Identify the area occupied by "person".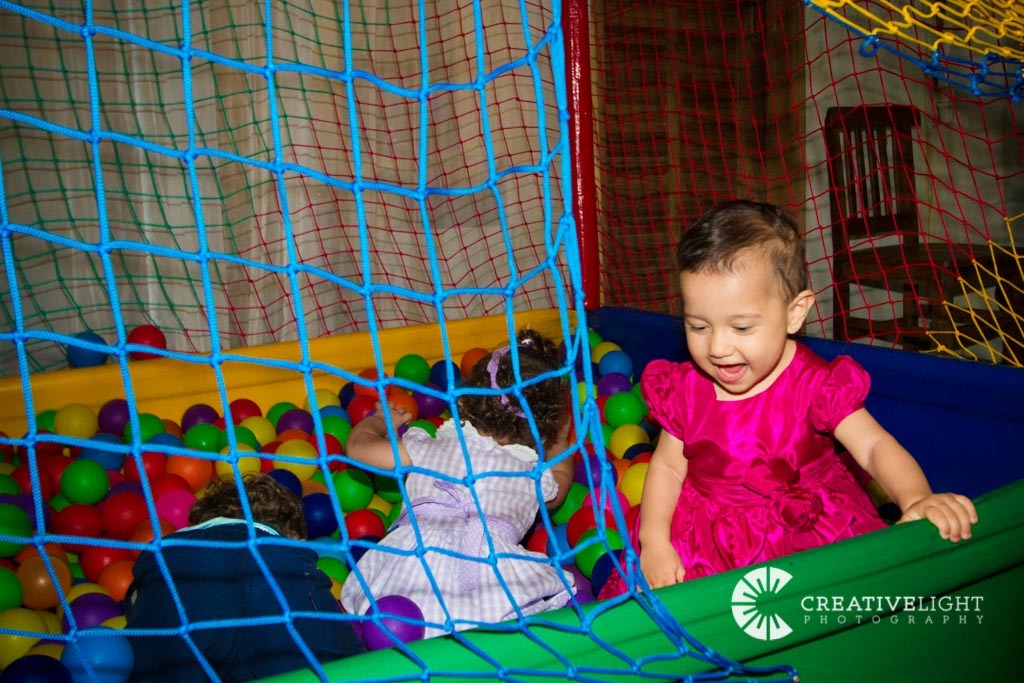
Area: 633,199,981,597.
